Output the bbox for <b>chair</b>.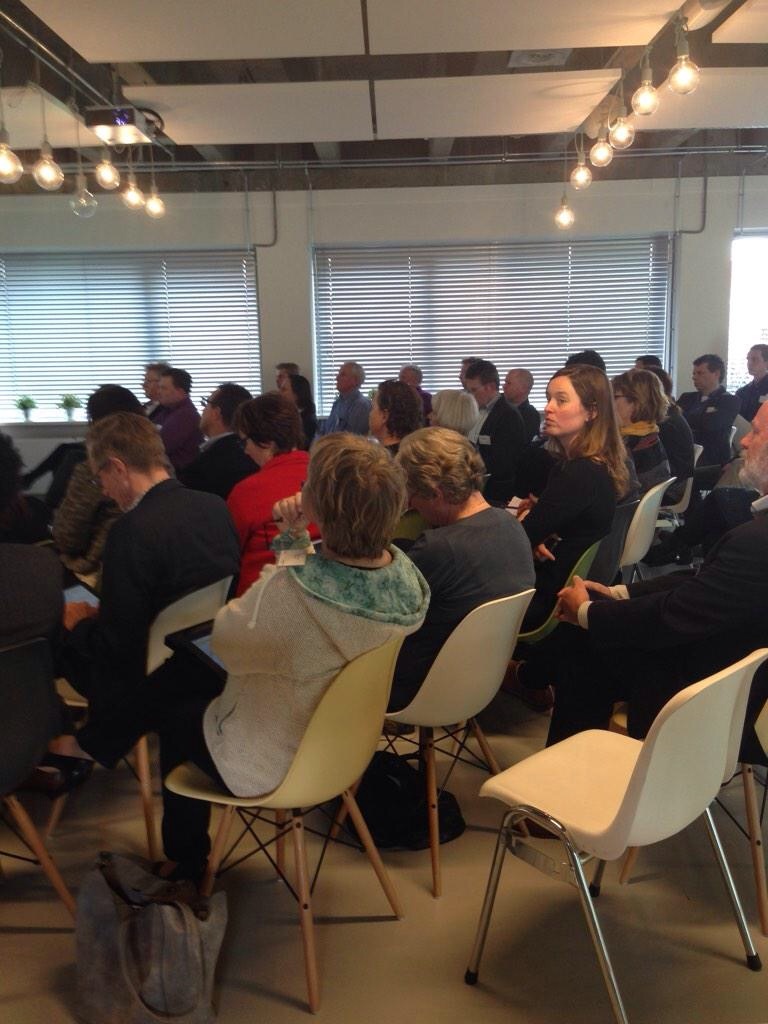
(left=53, top=575, right=234, bottom=873).
